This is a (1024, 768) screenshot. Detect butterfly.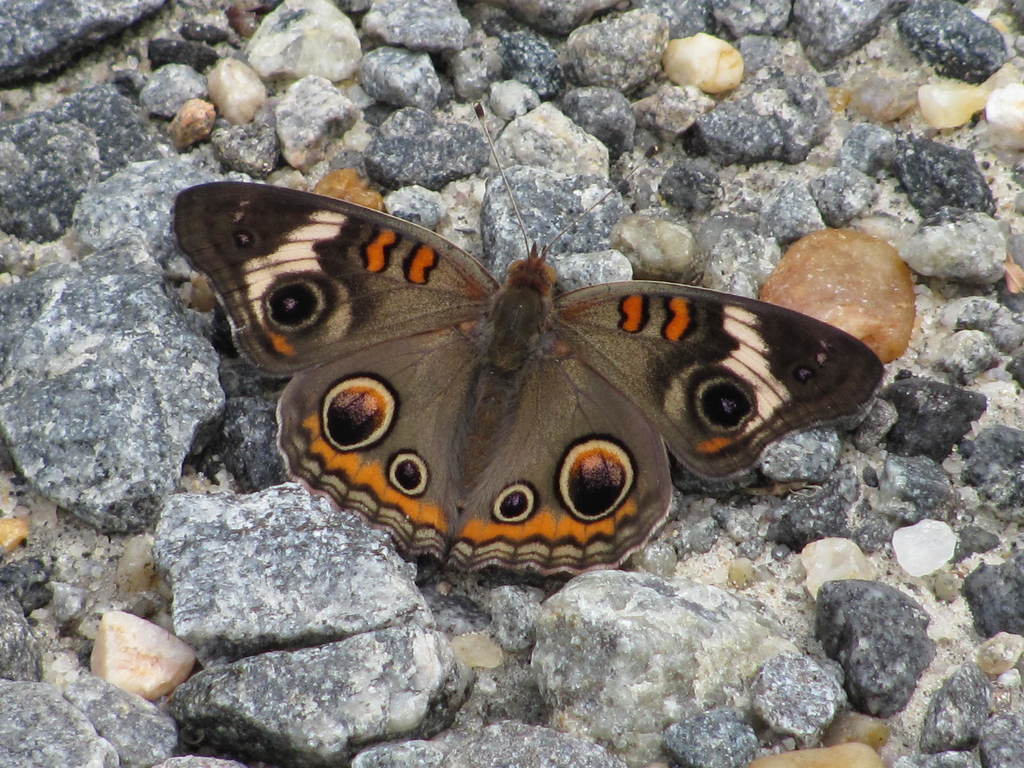
l=216, t=168, r=864, b=621.
